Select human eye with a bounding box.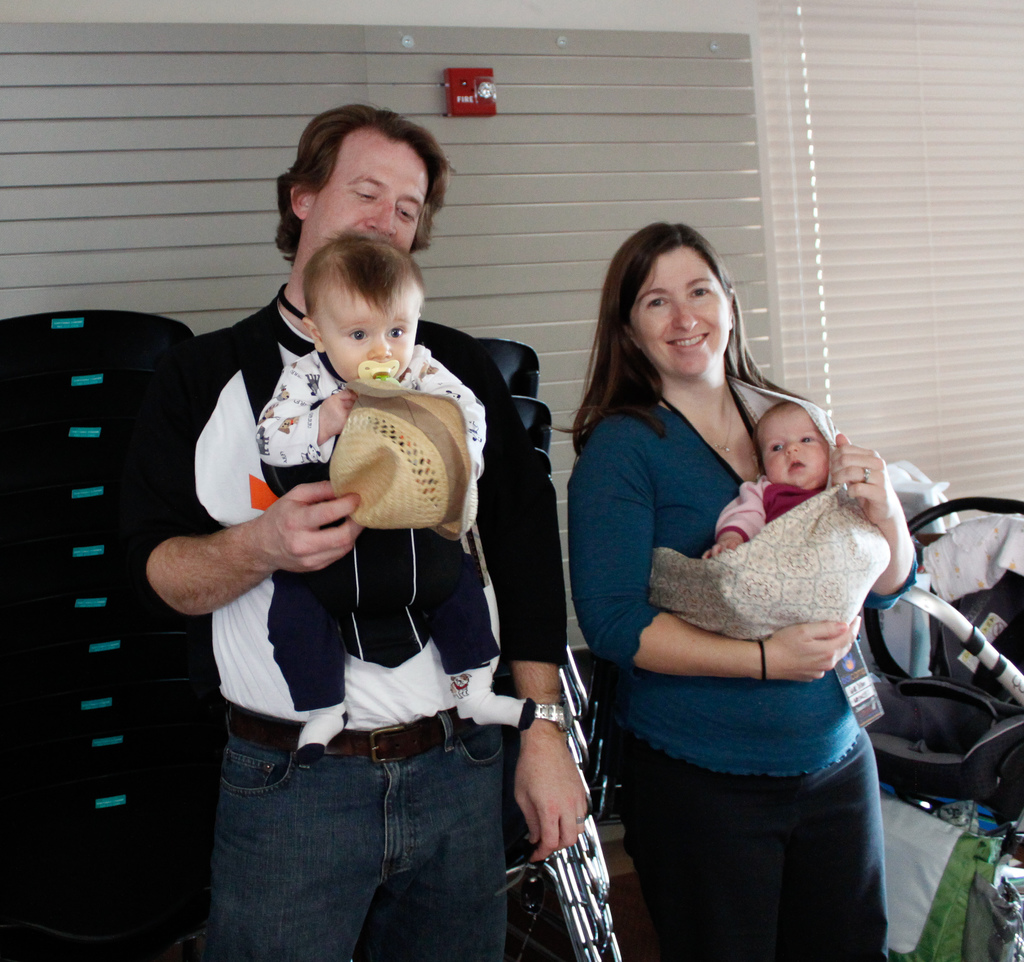
box(769, 445, 787, 454).
